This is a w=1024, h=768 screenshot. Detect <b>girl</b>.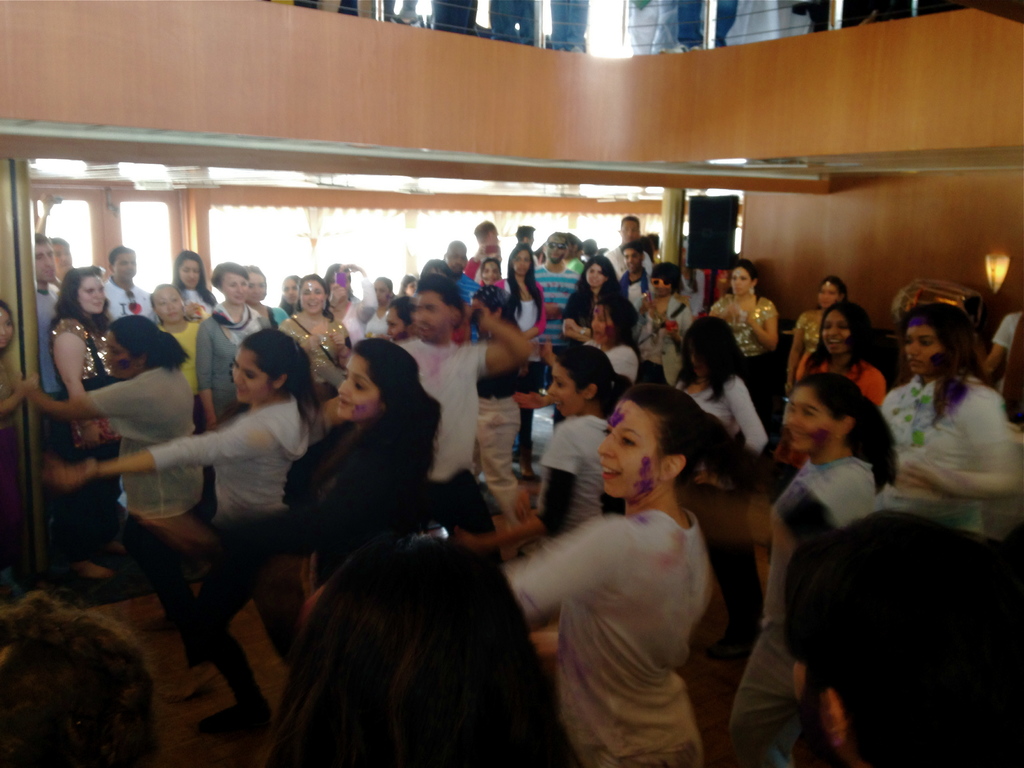
[707, 258, 781, 371].
